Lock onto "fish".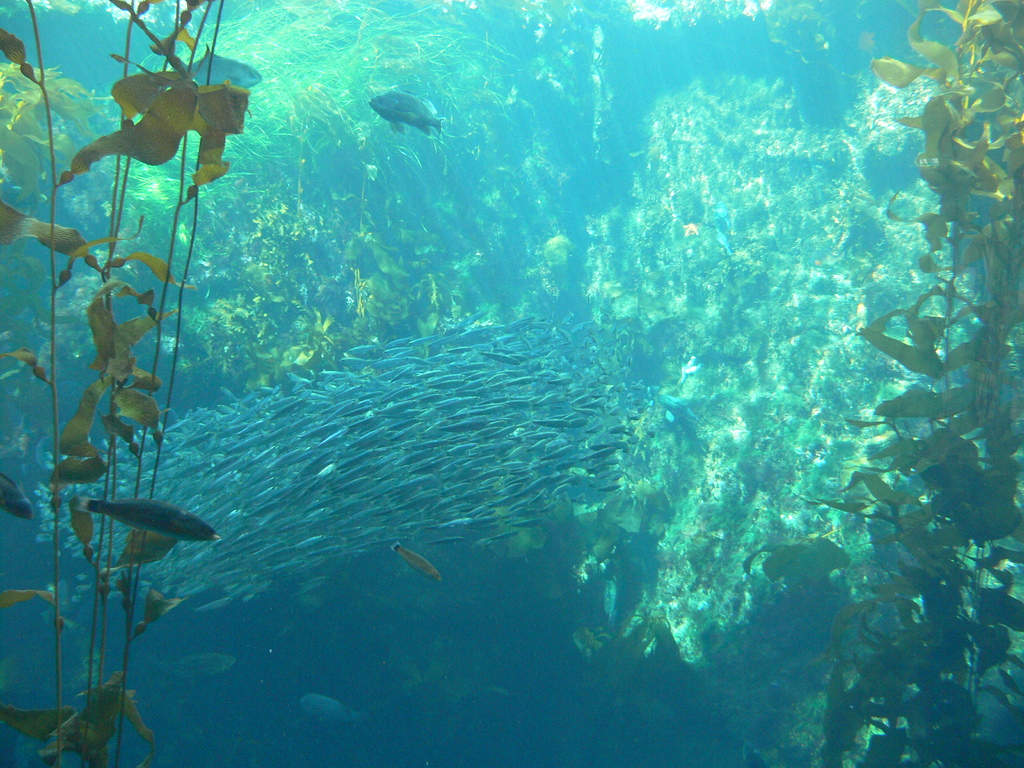
Locked: (67,495,219,544).
